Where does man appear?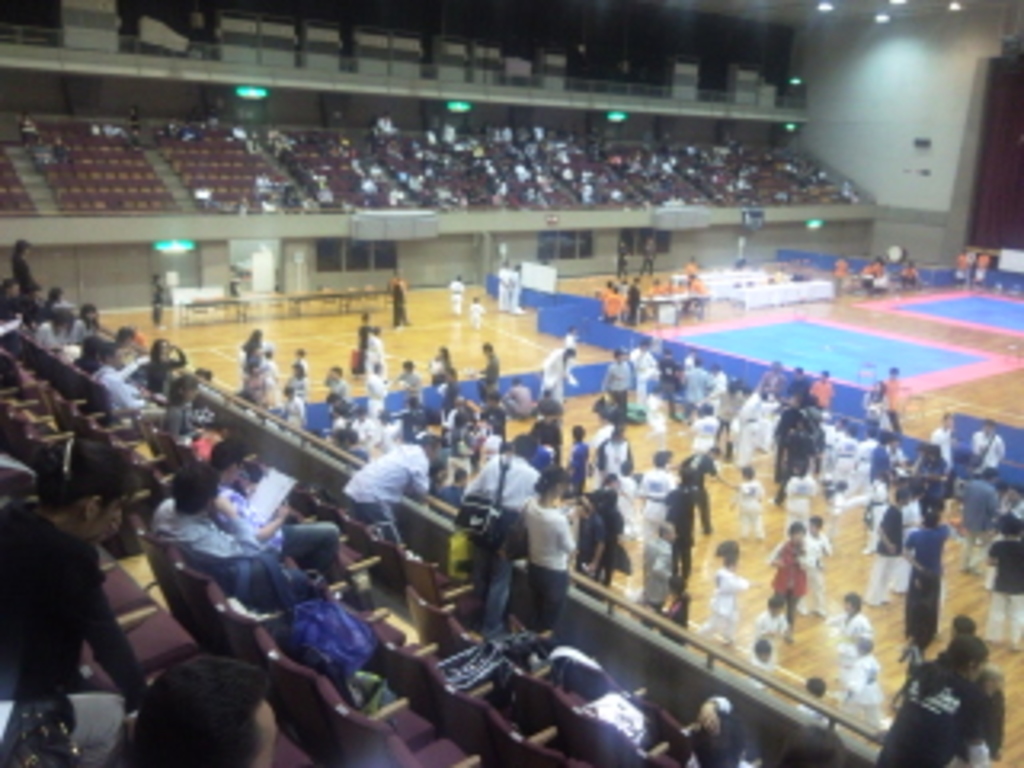
Appears at 678, 400, 723, 474.
